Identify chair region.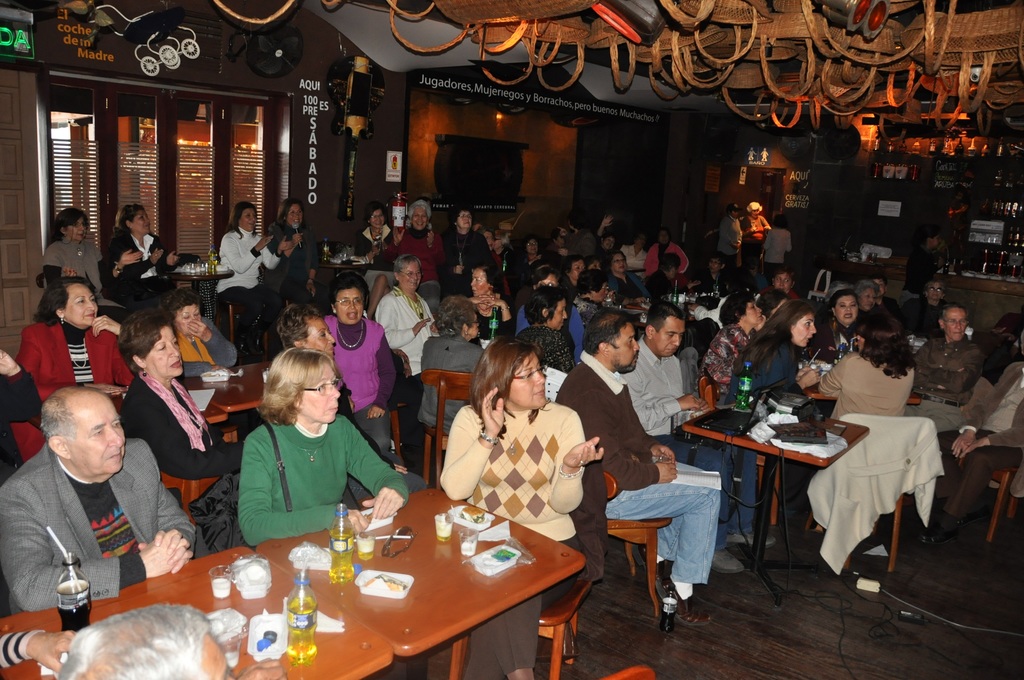
Region: x1=383 y1=347 x2=420 y2=459.
